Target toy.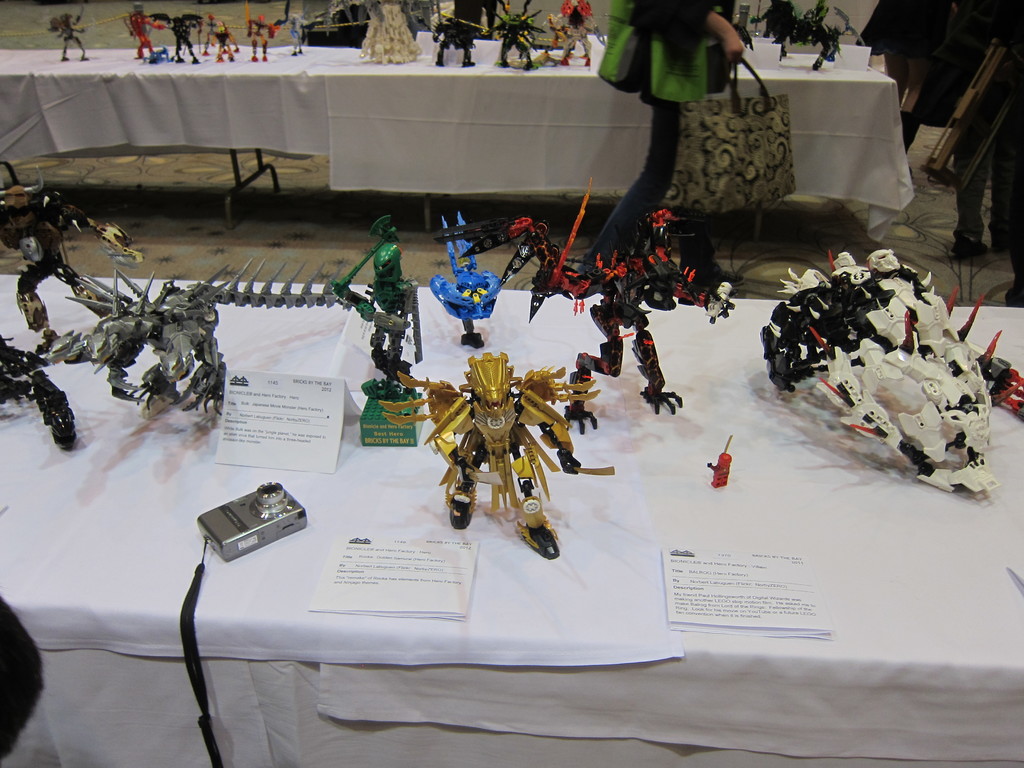
Target region: (754, 0, 804, 60).
